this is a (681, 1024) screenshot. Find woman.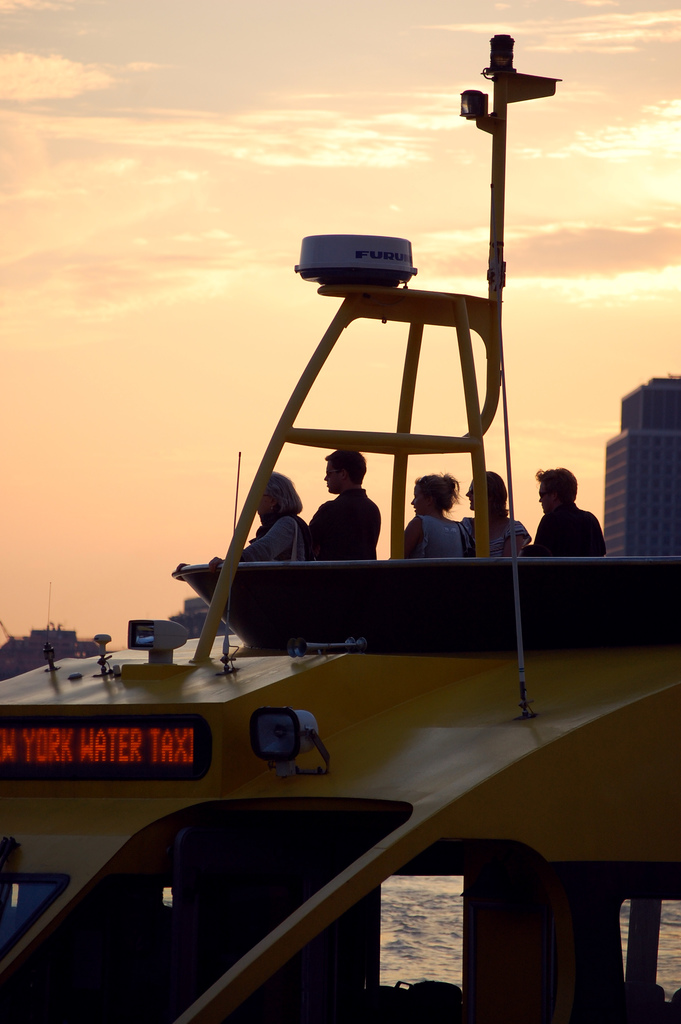
Bounding box: {"x1": 404, "y1": 474, "x2": 463, "y2": 554}.
